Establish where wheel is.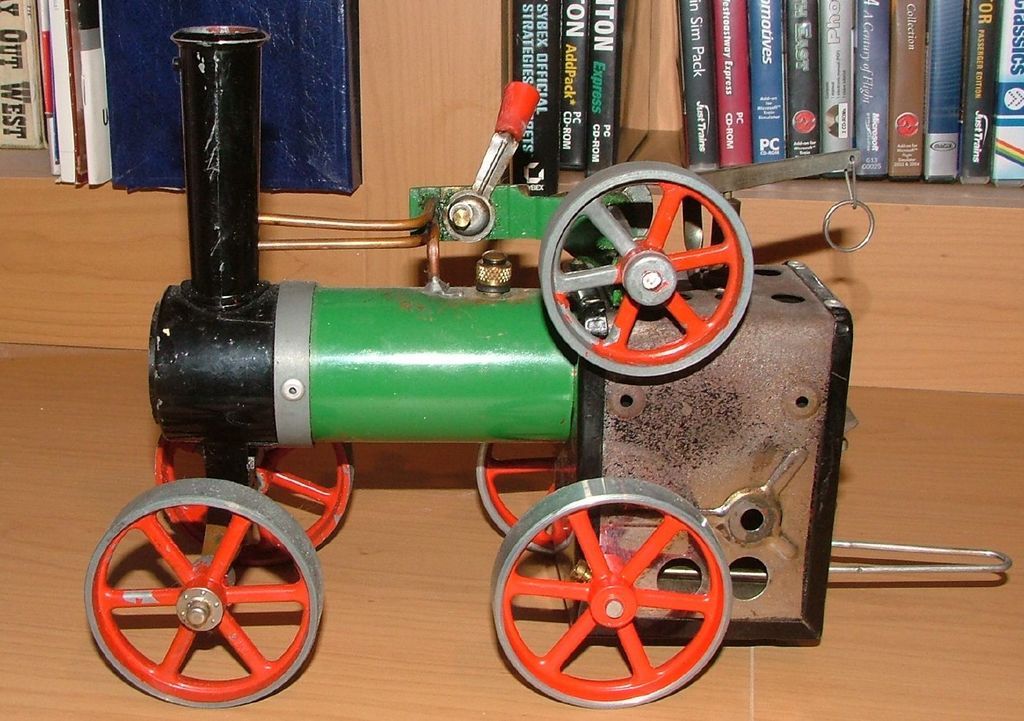
Established at 154,435,354,566.
